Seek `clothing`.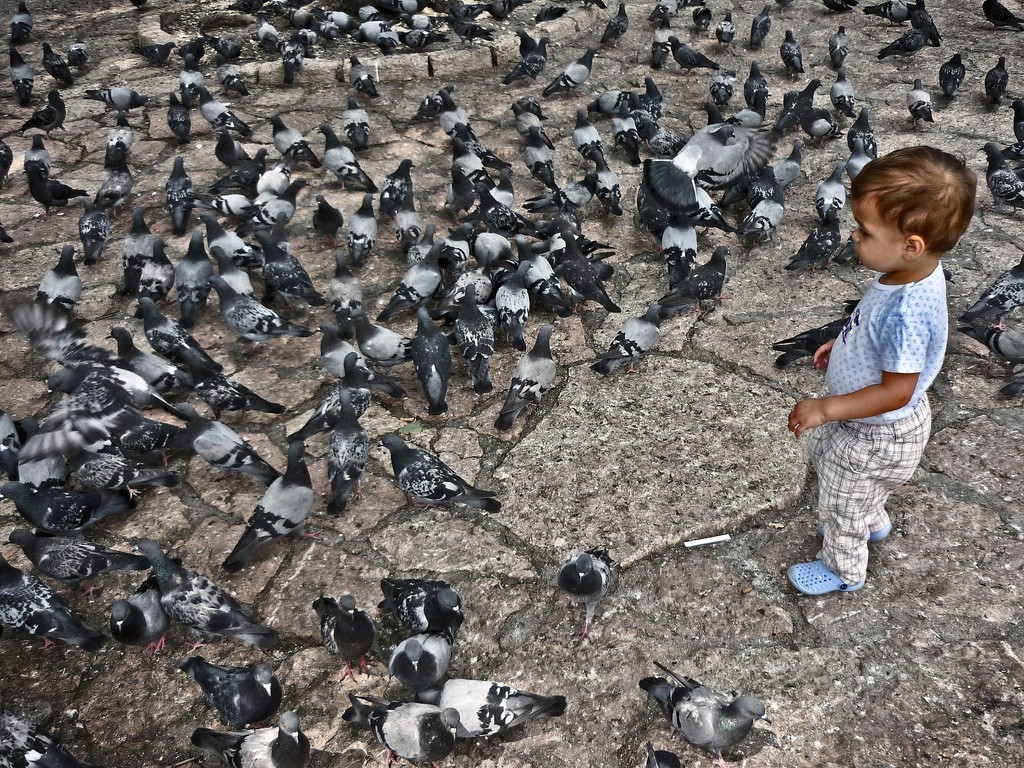
(786,219,947,582).
